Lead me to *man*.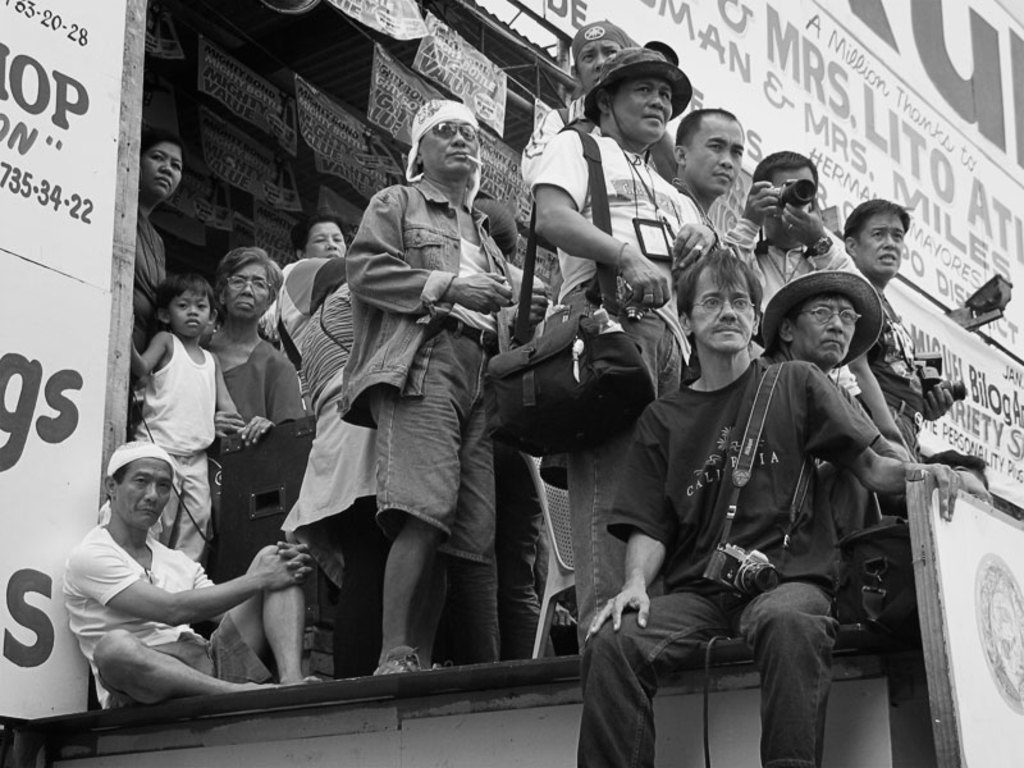
Lead to [left=68, top=442, right=319, bottom=704].
